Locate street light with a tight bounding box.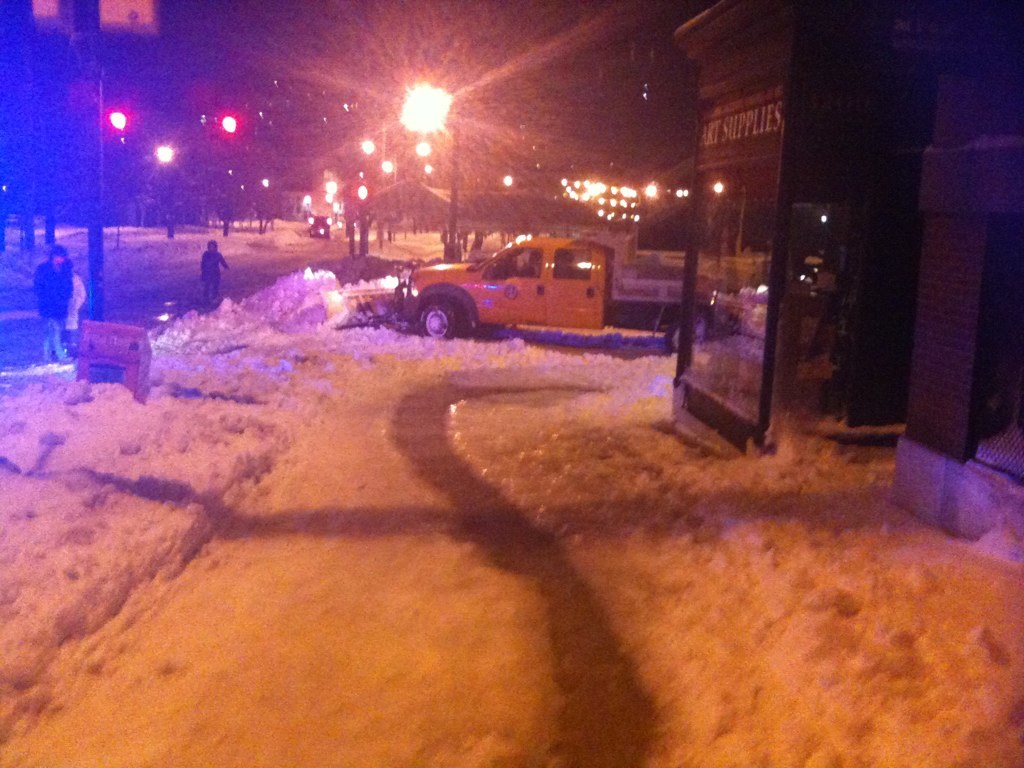
(396, 79, 463, 260).
